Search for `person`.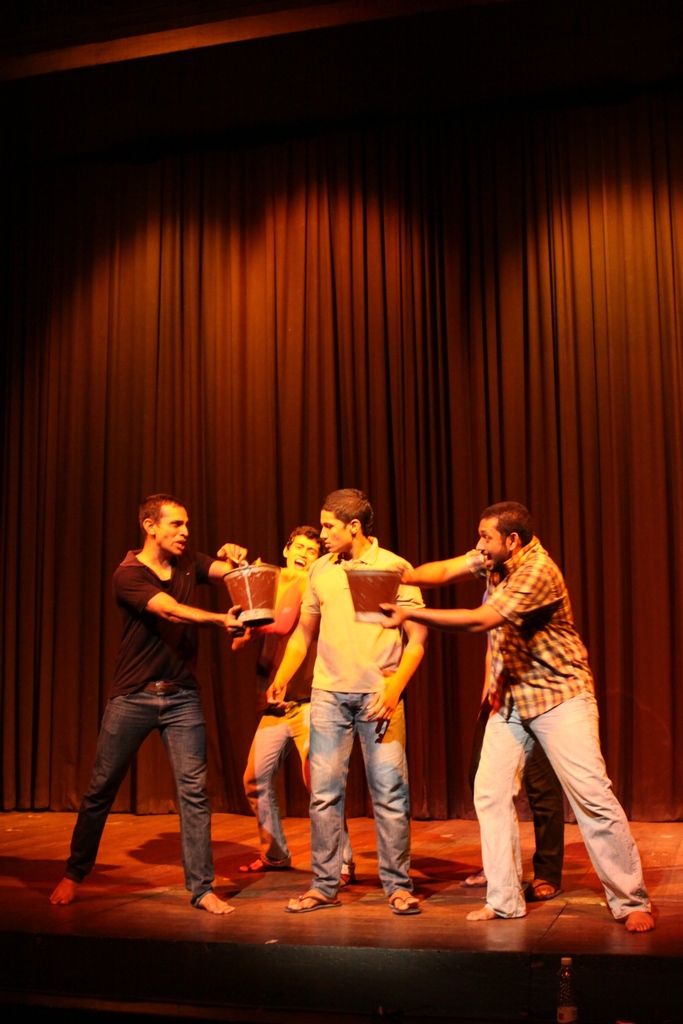
Found at box(378, 501, 655, 928).
